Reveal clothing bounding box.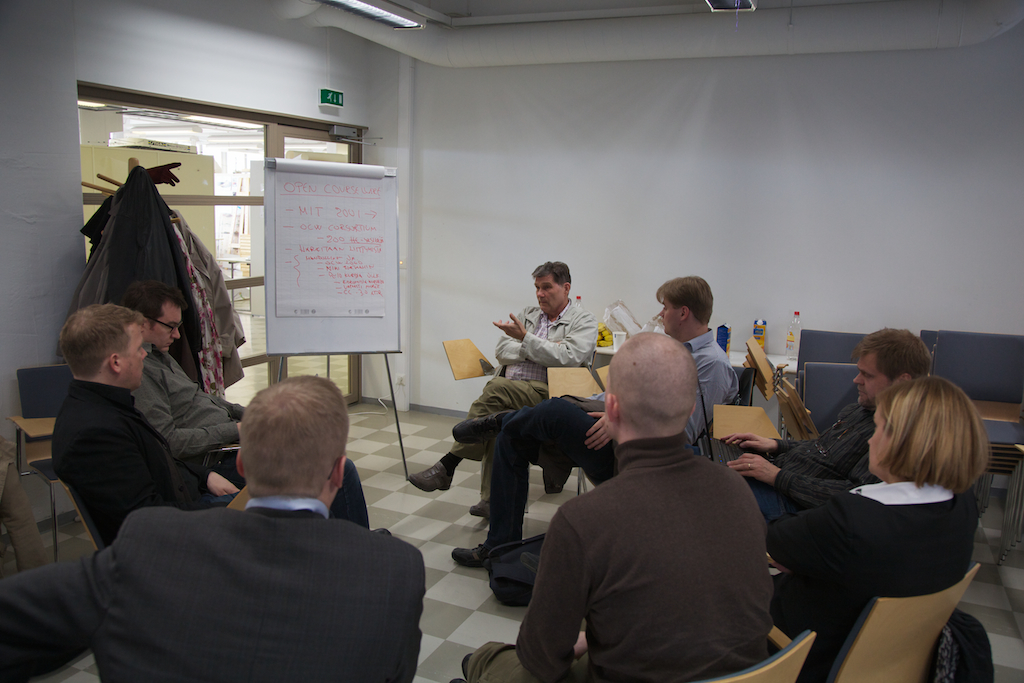
Revealed: l=775, t=469, r=984, b=678.
